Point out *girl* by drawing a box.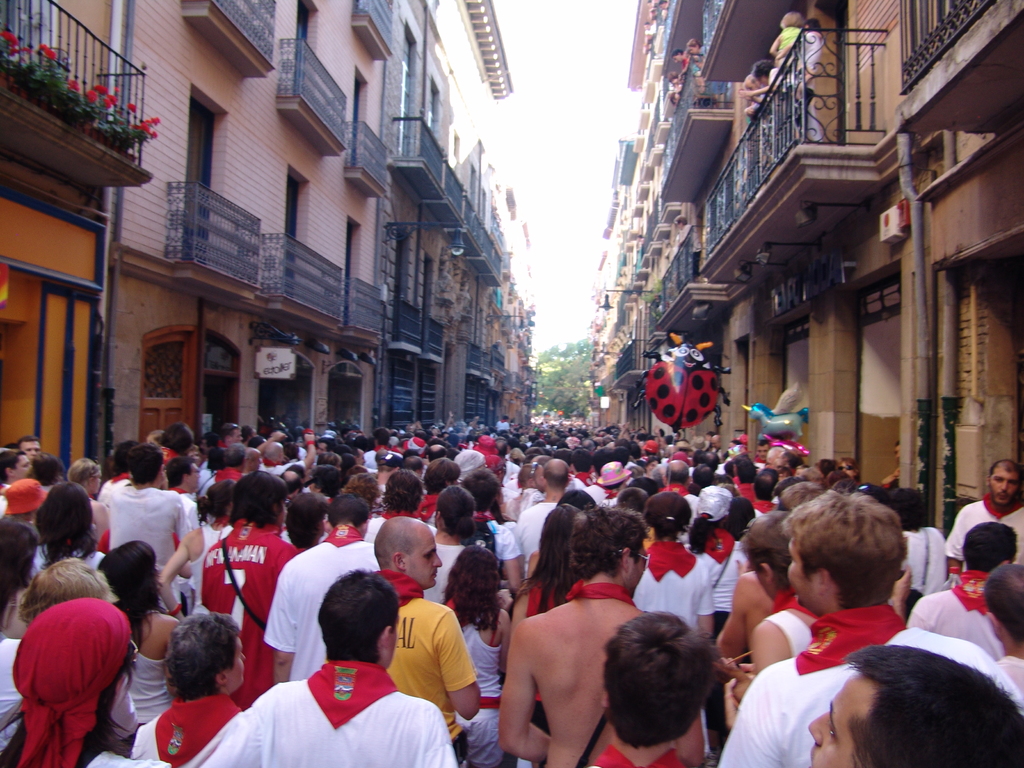
156,483,236,620.
